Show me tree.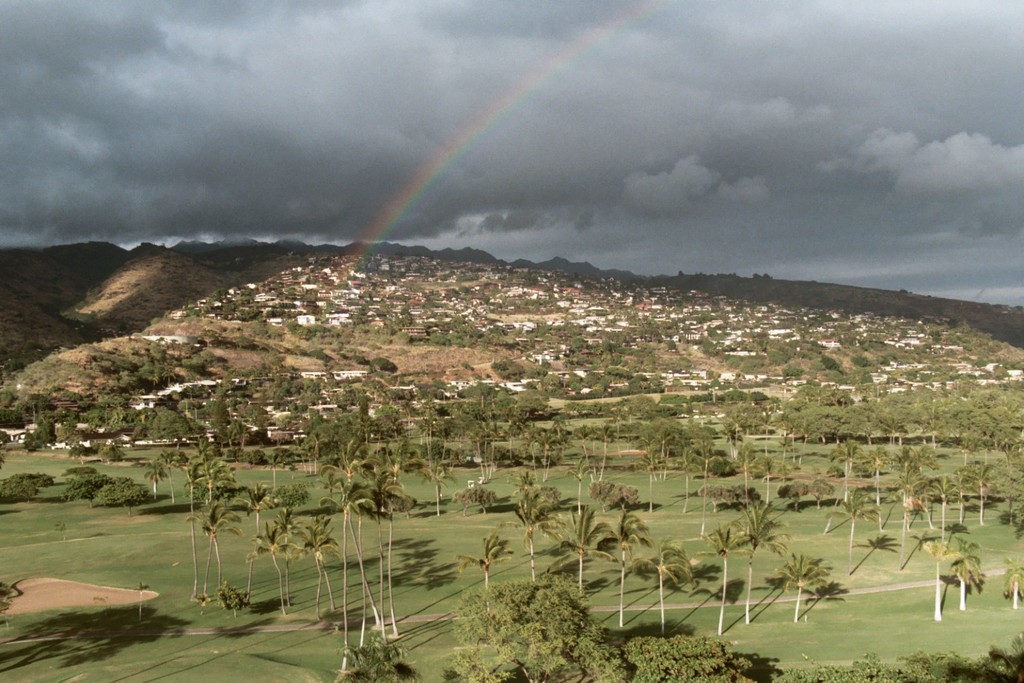
tree is here: [636, 418, 688, 478].
